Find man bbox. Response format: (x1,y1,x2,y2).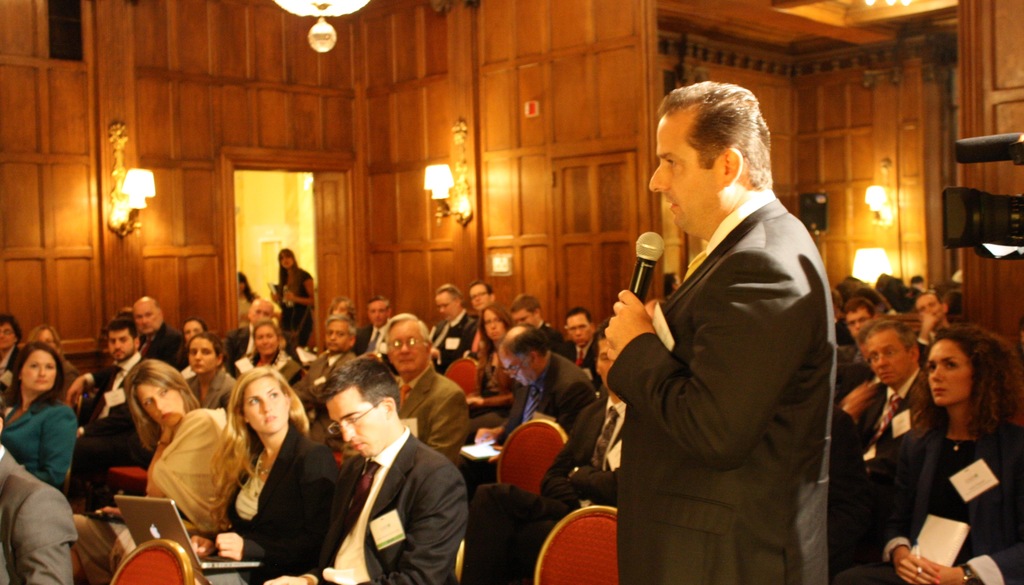
(68,316,147,497).
